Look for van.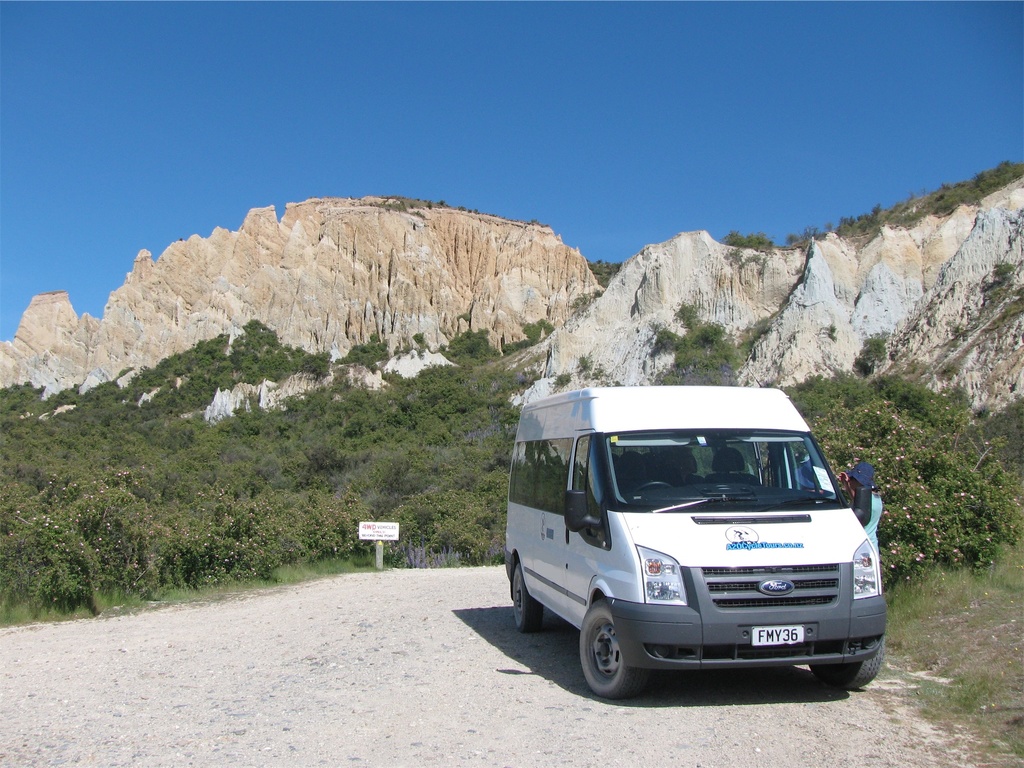
Found: <region>503, 384, 890, 703</region>.
